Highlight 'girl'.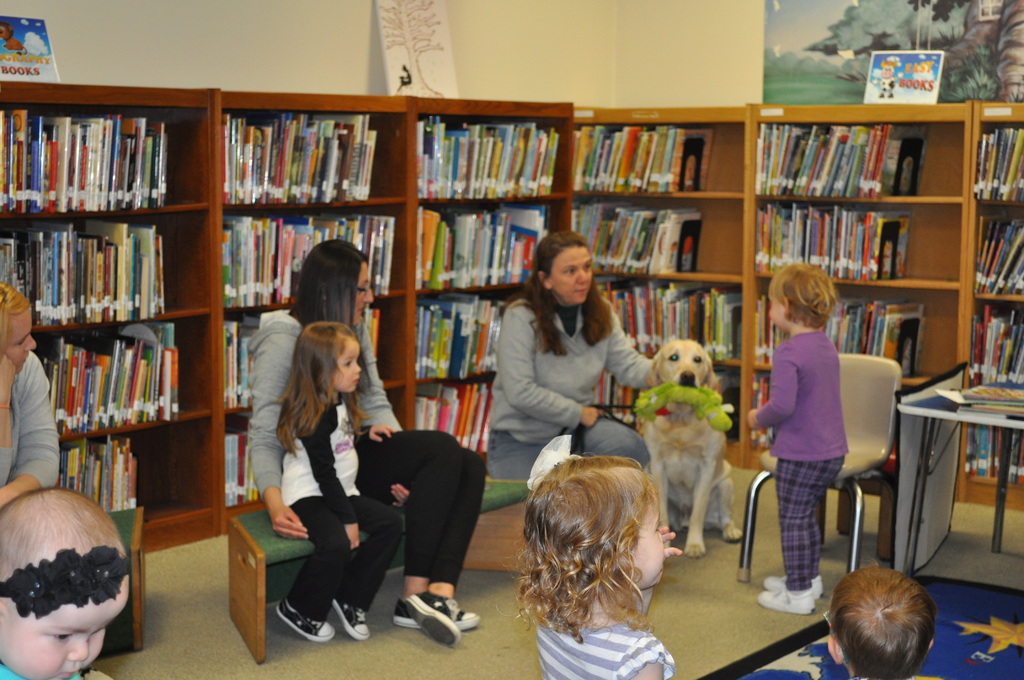
Highlighted region: [248, 238, 485, 644].
